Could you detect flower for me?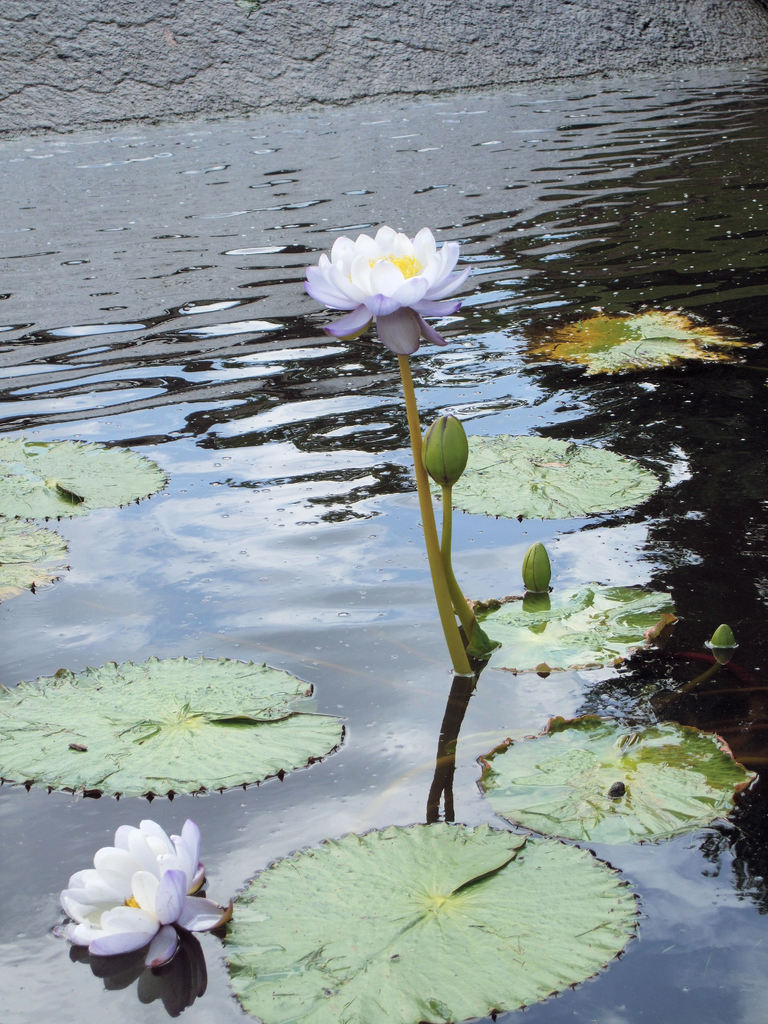
Detection result: box(308, 202, 490, 346).
